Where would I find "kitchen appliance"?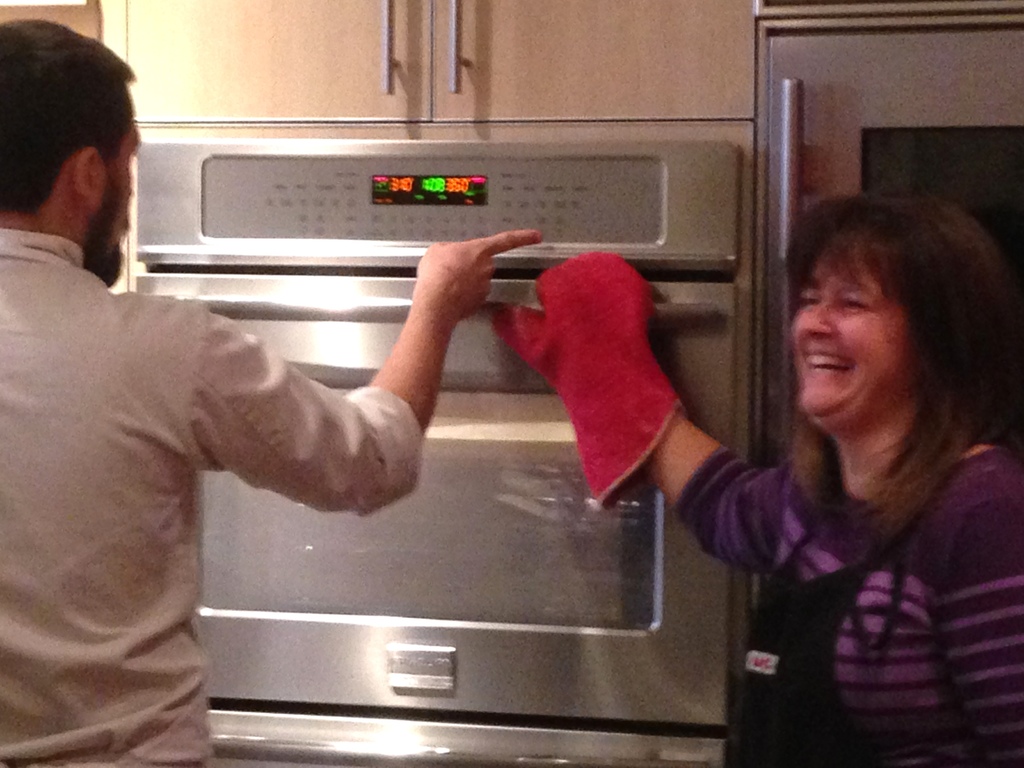
At rect(138, 140, 733, 762).
